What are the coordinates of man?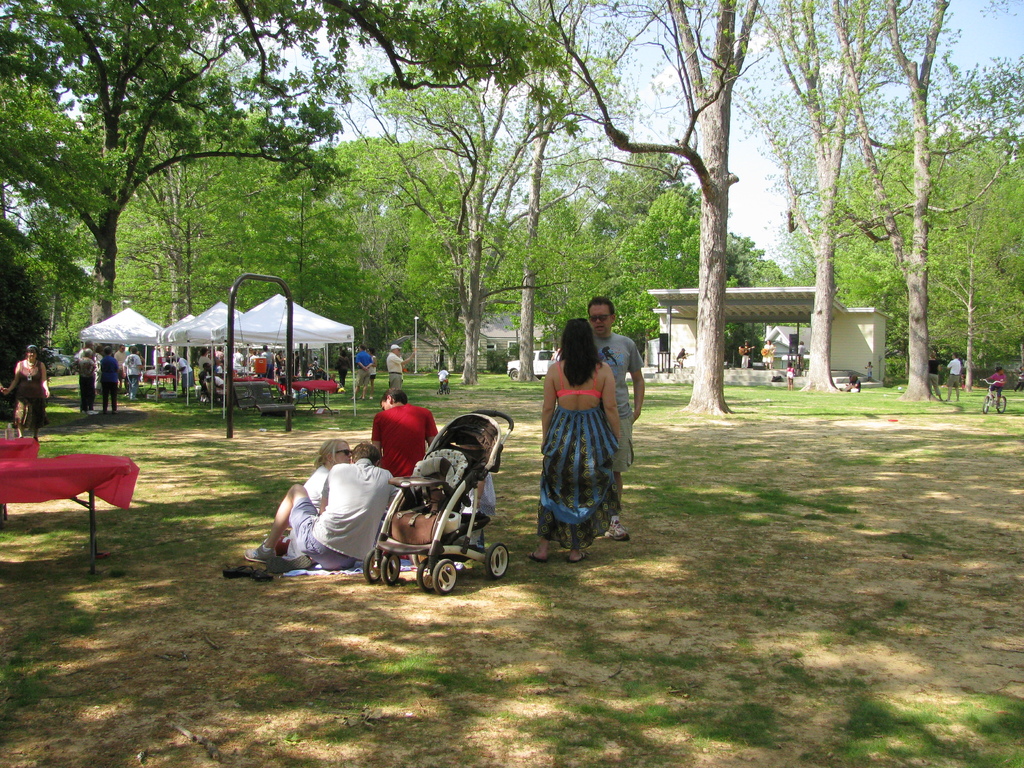
region(198, 363, 219, 397).
